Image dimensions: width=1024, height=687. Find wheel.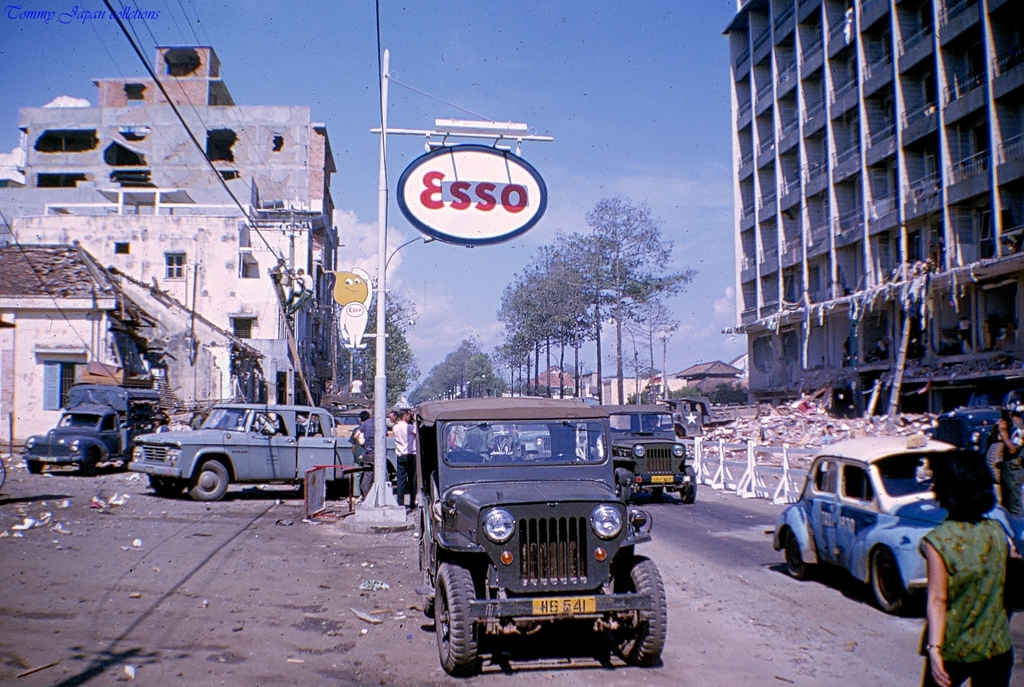
186:456:227:498.
